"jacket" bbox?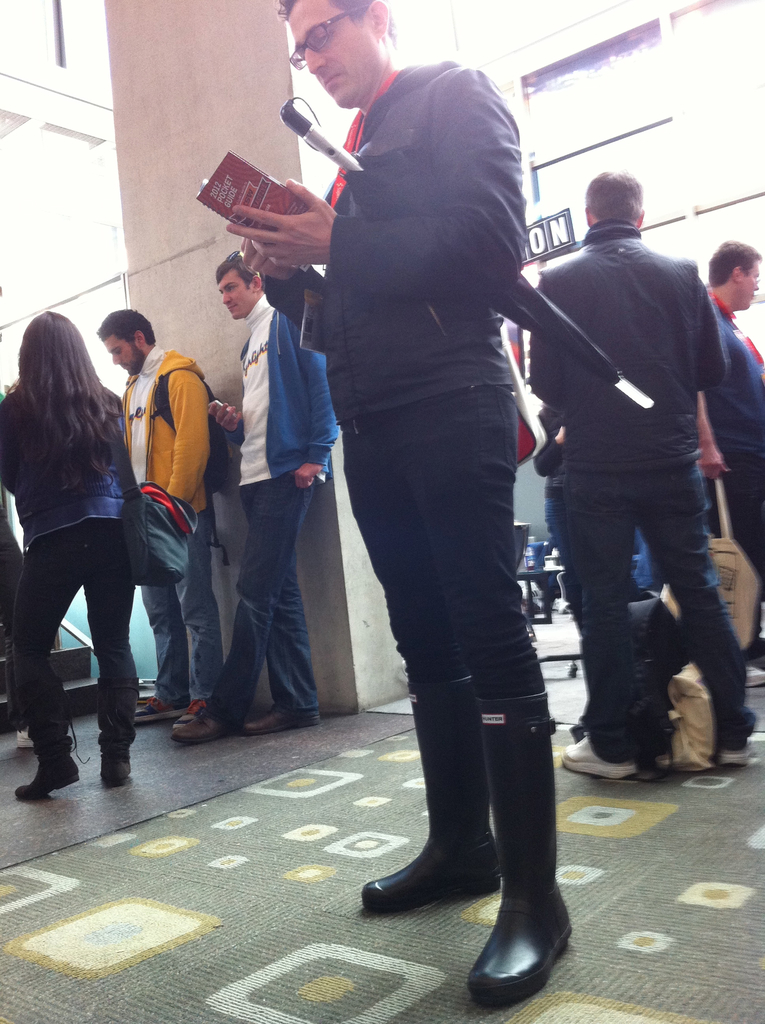
[x1=117, y1=323, x2=202, y2=505]
